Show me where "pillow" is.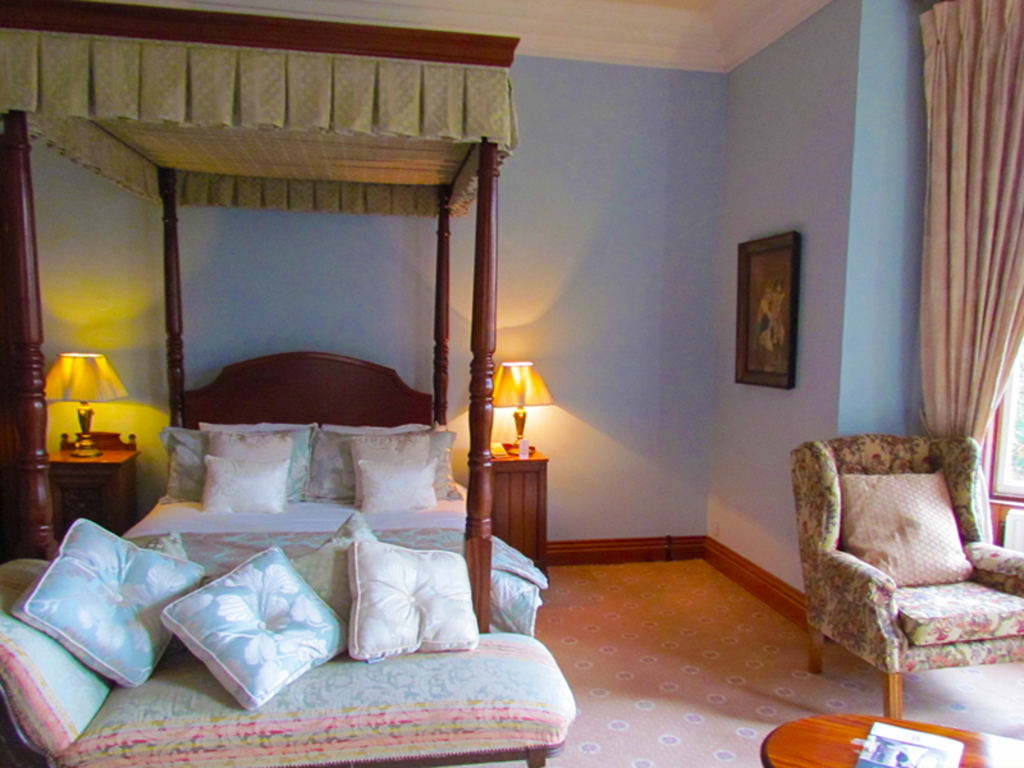
"pillow" is at [left=343, top=430, right=435, bottom=515].
